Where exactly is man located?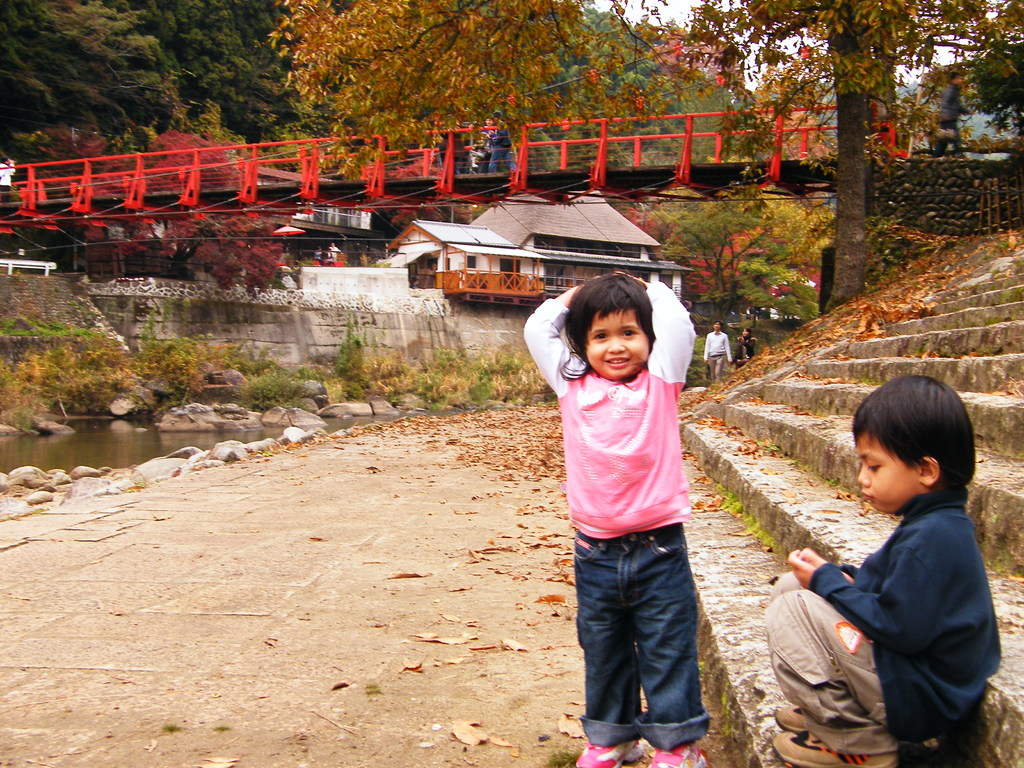
Its bounding box is (left=935, top=71, right=973, bottom=160).
